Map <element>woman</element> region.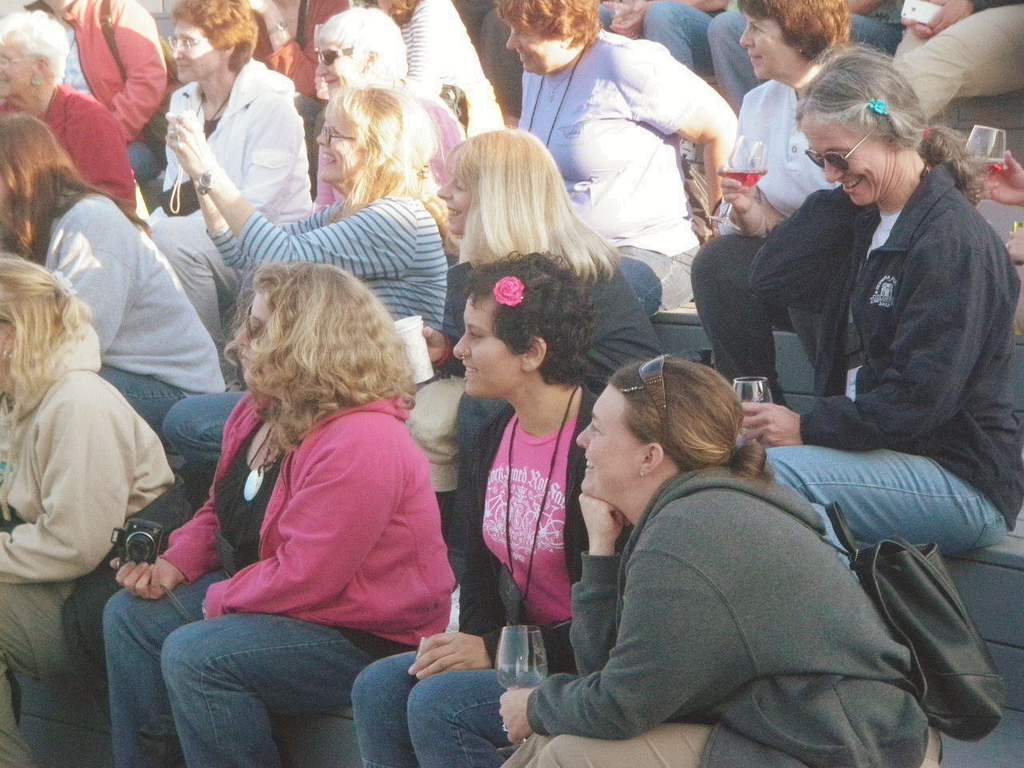
Mapped to [left=510, top=0, right=738, bottom=320].
